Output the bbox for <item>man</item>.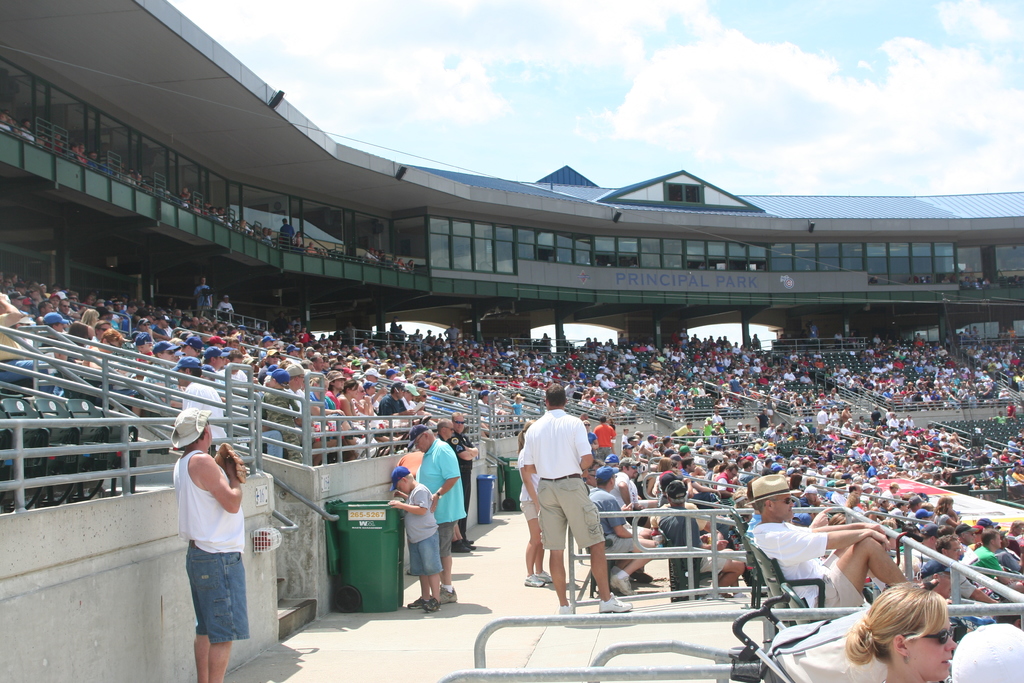
bbox(522, 384, 613, 613).
